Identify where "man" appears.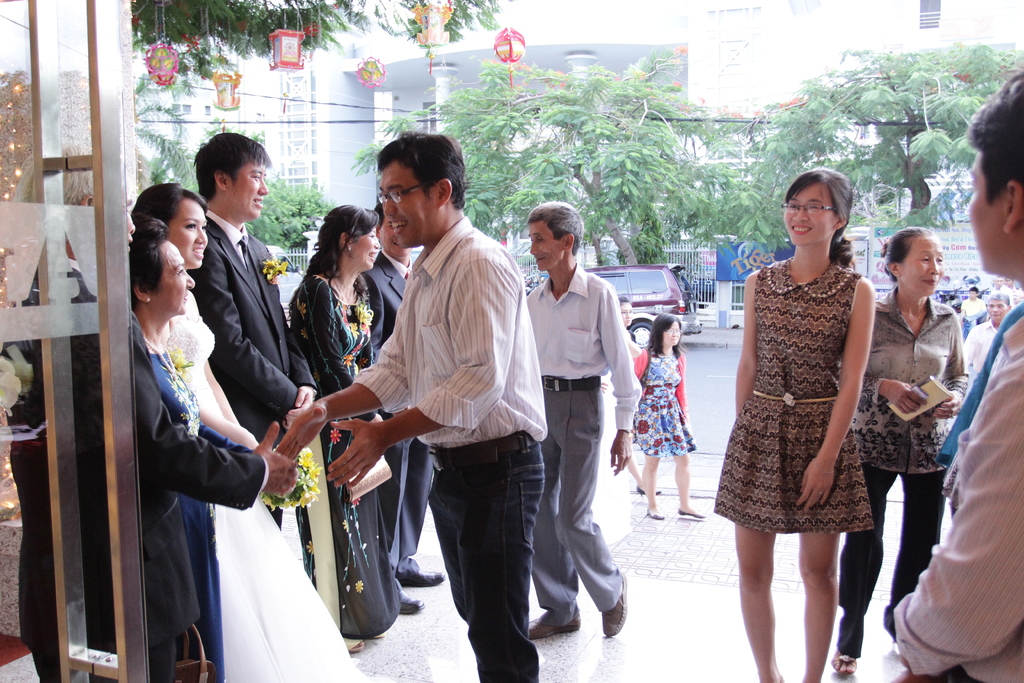
Appears at 892:69:1023:682.
